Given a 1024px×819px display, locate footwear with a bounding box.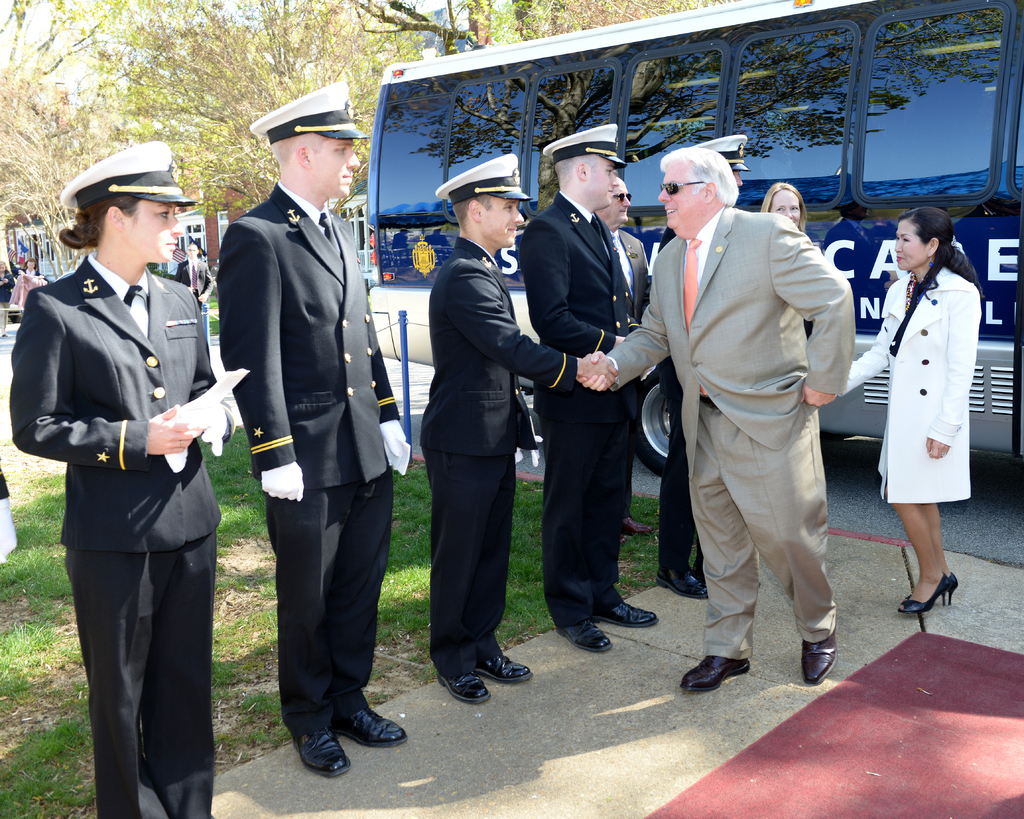
Located: select_region(898, 574, 947, 613).
